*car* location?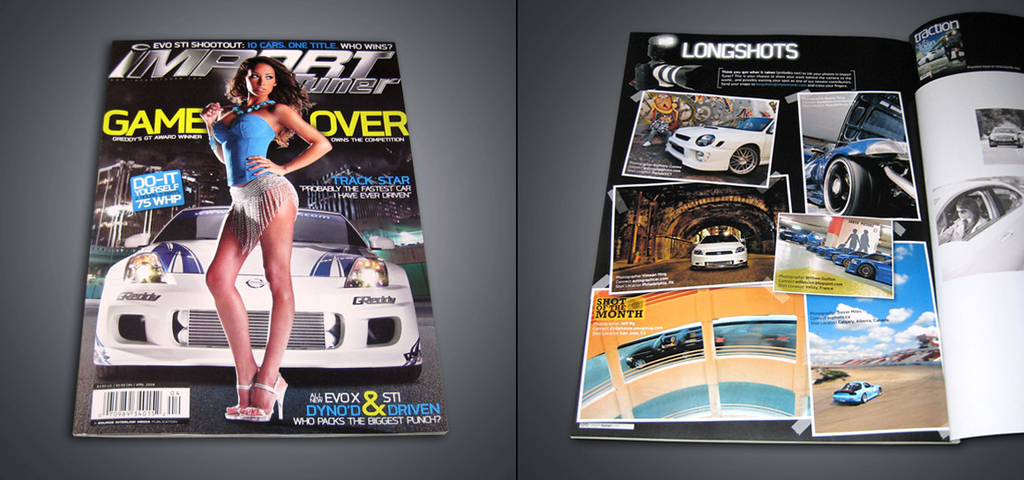
Rect(627, 330, 720, 367)
